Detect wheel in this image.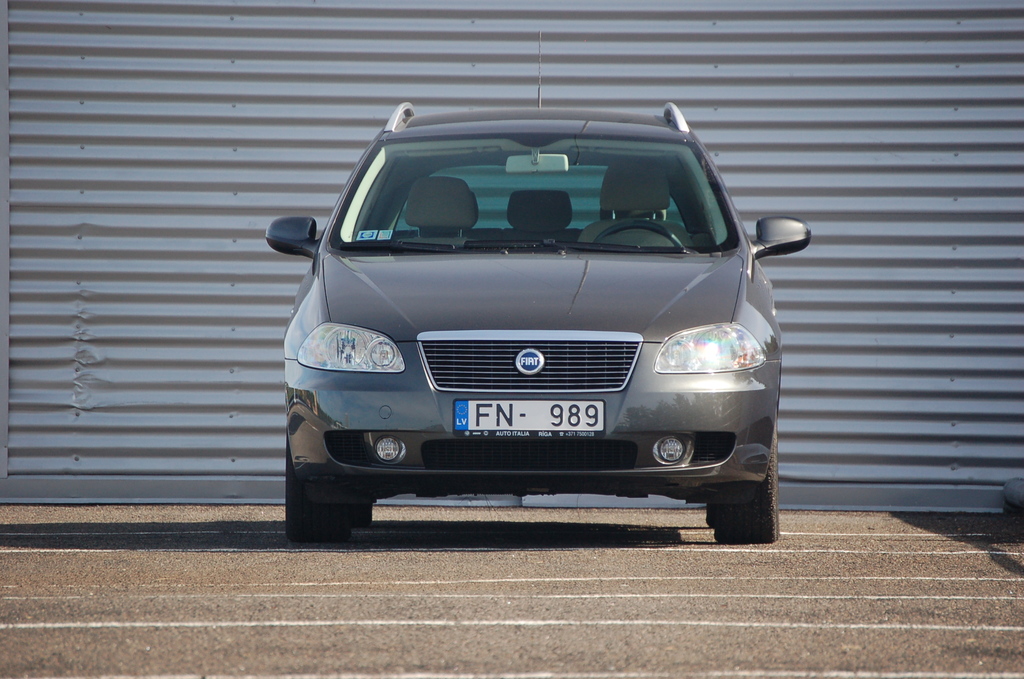
Detection: [591,222,685,249].
